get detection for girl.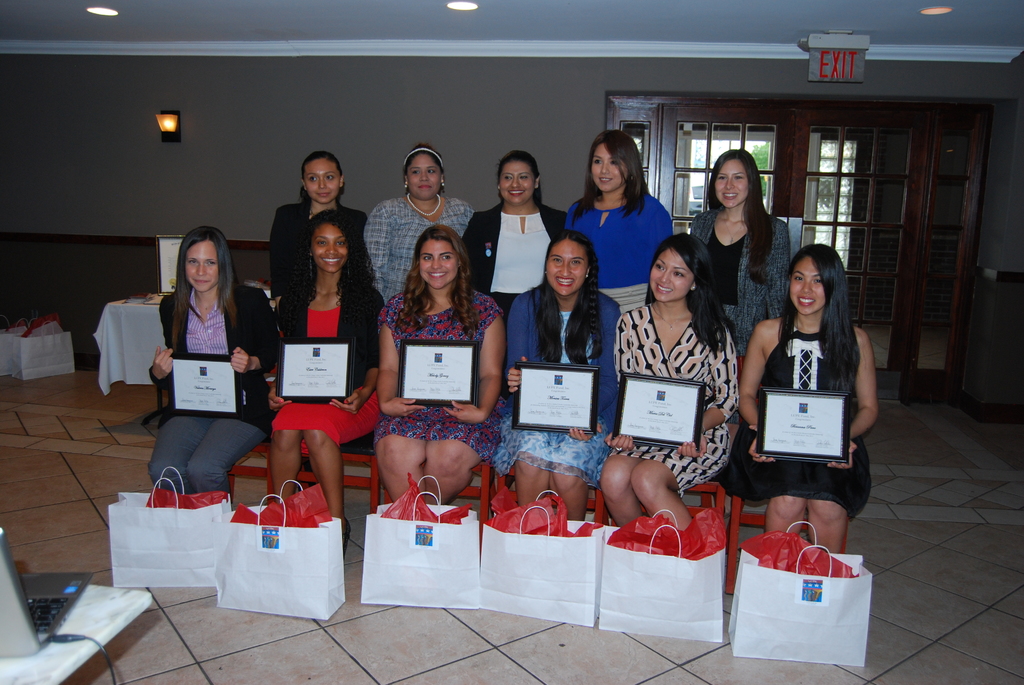
Detection: (x1=263, y1=146, x2=371, y2=333).
